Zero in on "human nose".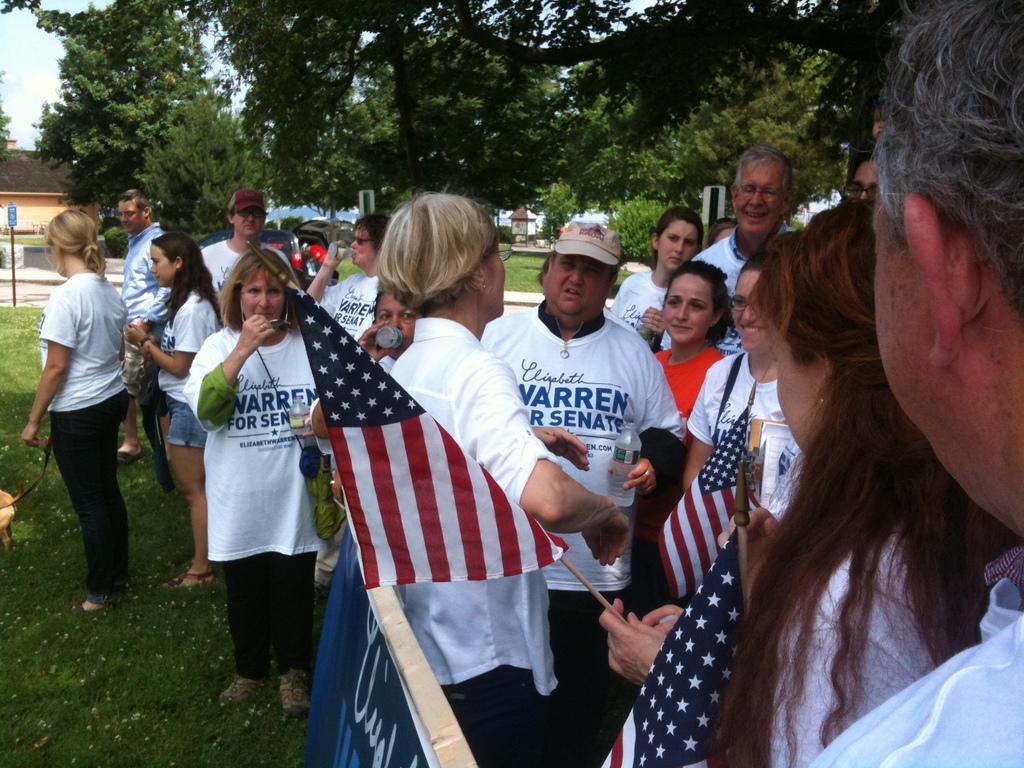
Zeroed in: box=[857, 187, 867, 200].
